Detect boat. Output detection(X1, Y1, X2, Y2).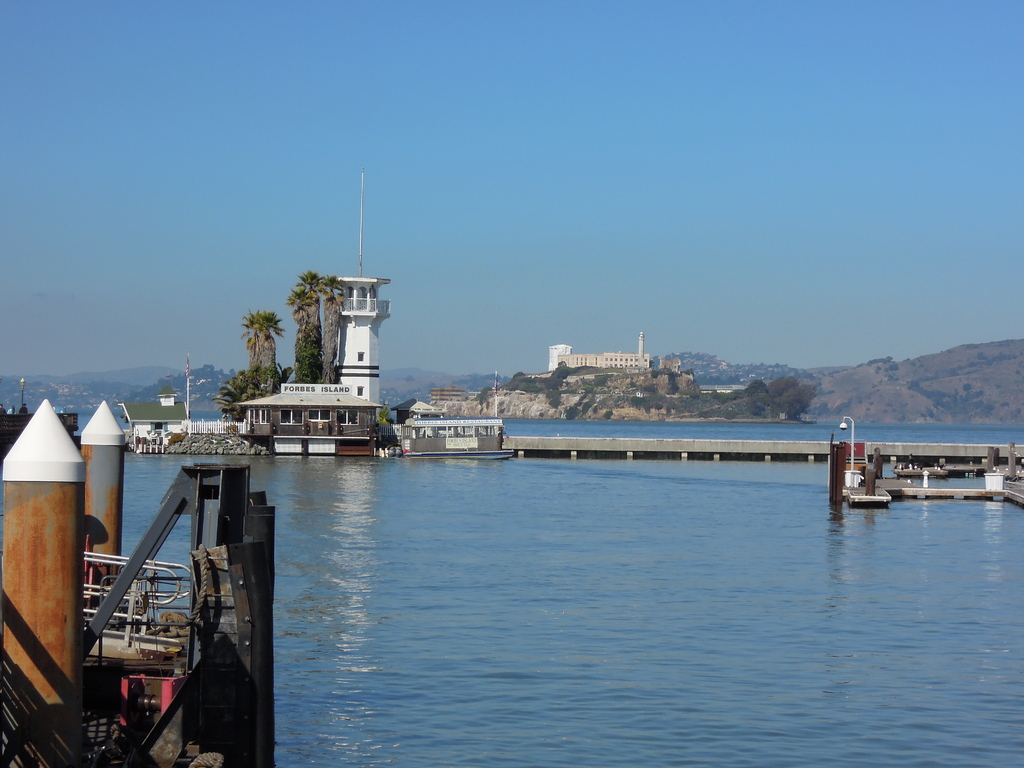
detection(400, 378, 517, 460).
